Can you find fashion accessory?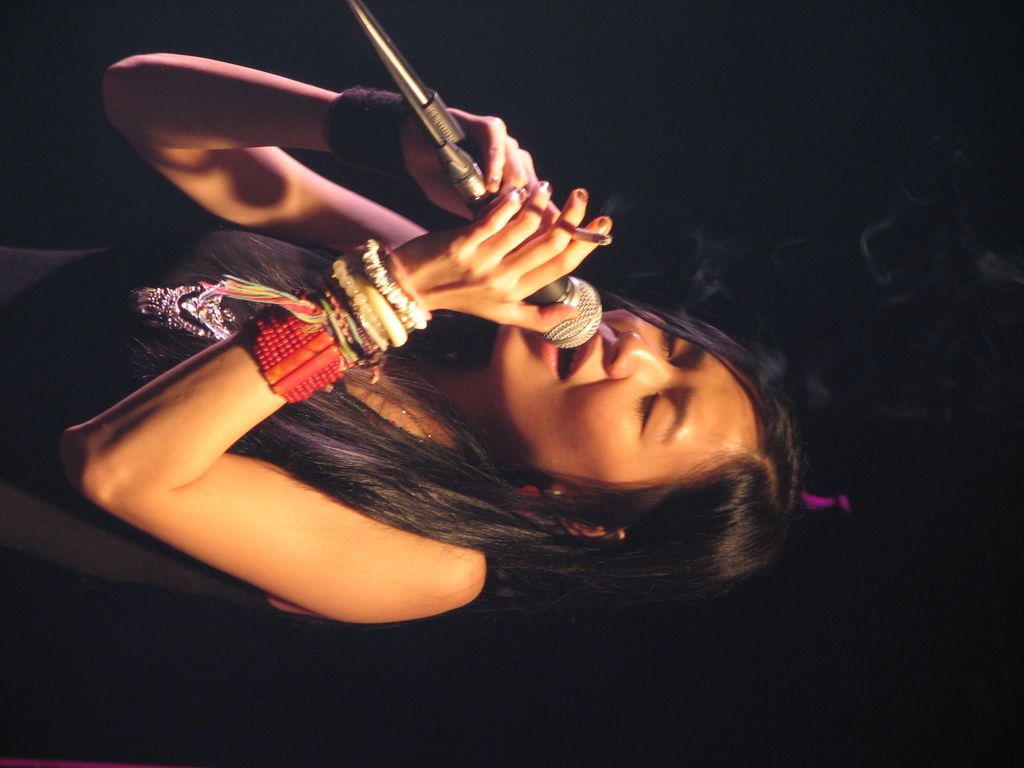
Yes, bounding box: {"x1": 578, "y1": 188, "x2": 588, "y2": 204}.
